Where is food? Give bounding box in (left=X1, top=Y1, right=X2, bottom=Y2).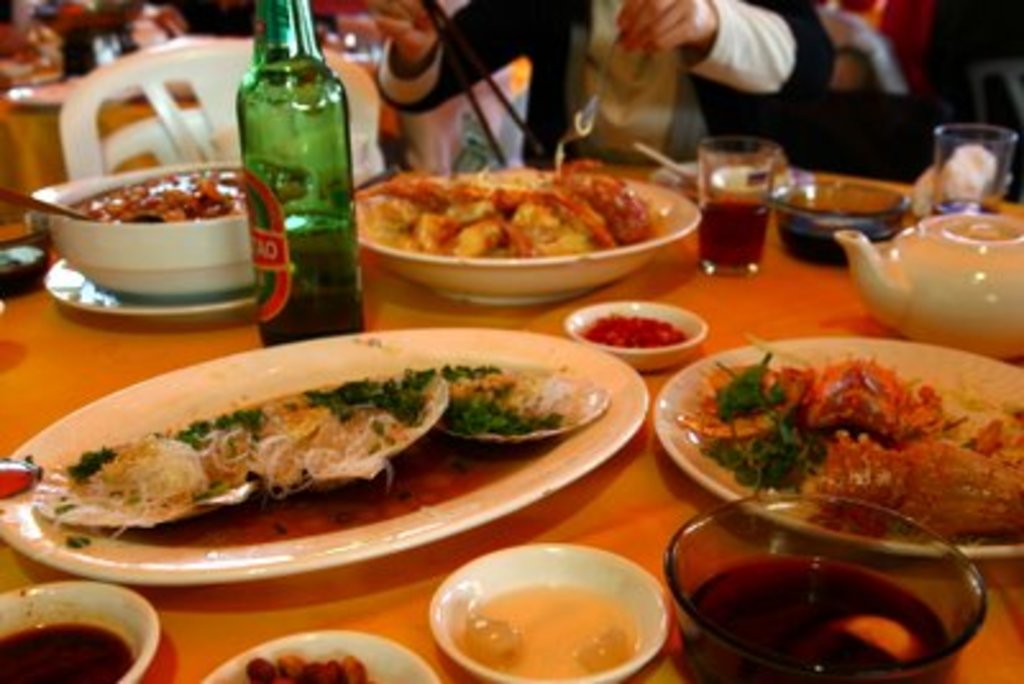
(left=0, top=615, right=141, bottom=681).
